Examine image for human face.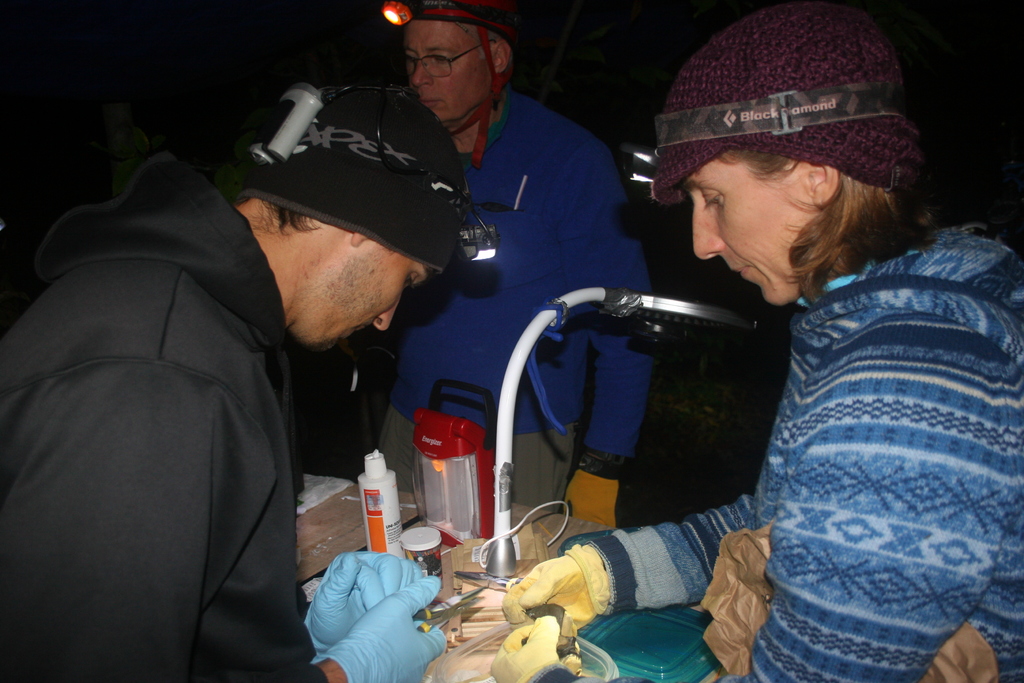
Examination result: locate(406, 21, 488, 120).
